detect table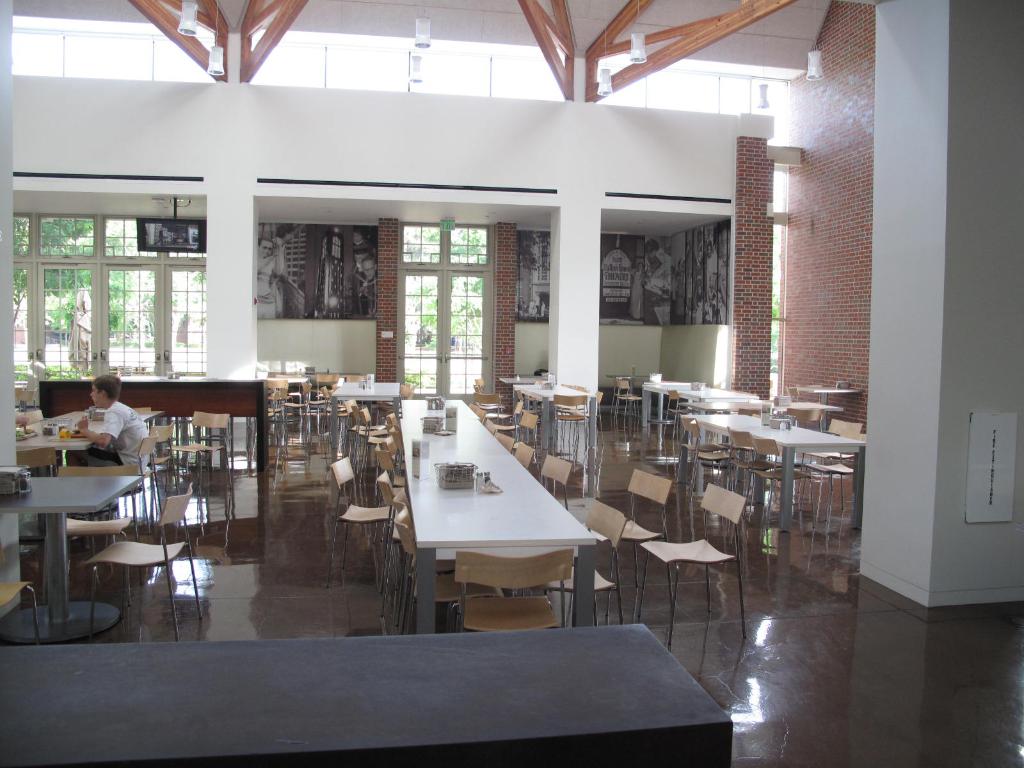
[left=333, top=379, right=399, bottom=401]
